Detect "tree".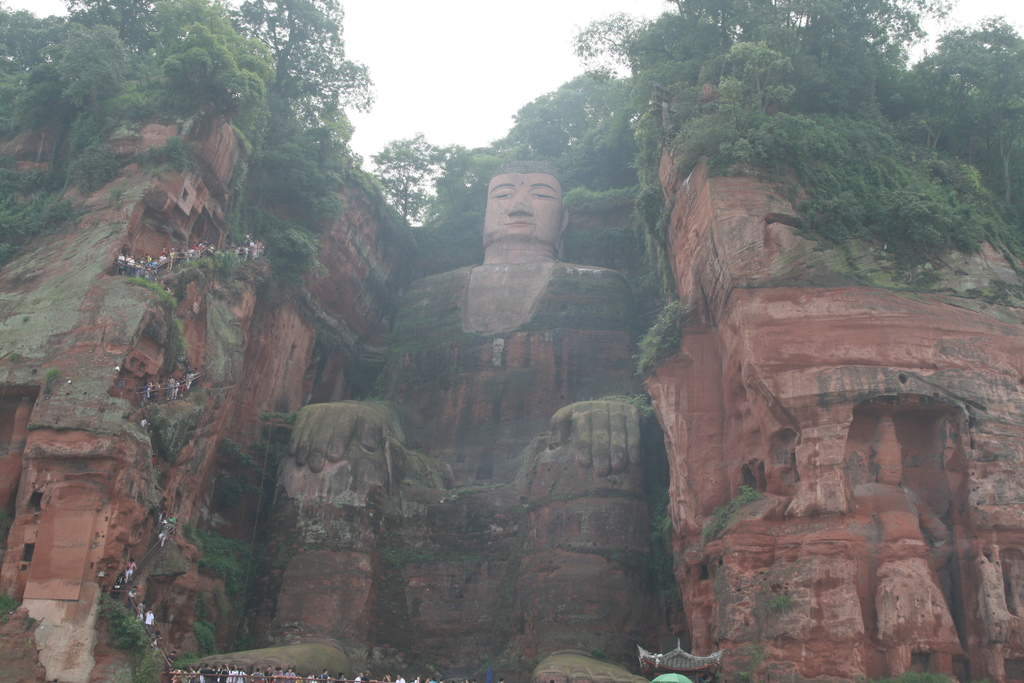
Detected at <box>231,0,373,106</box>.
